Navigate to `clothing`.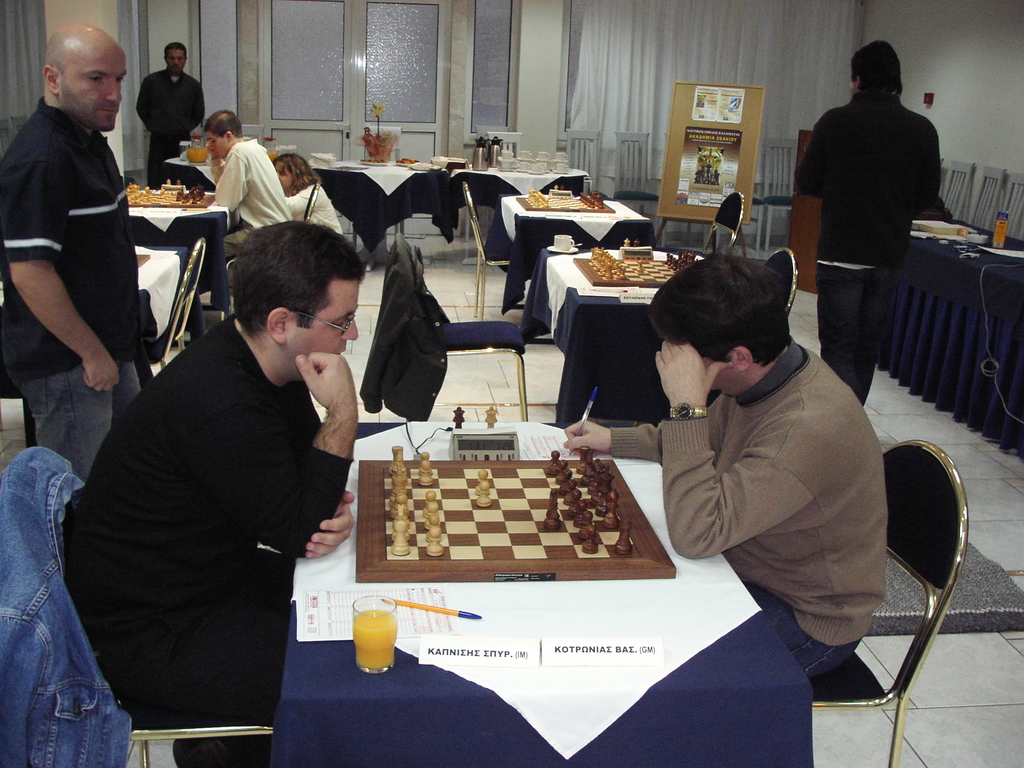
Navigation target: (x1=215, y1=137, x2=292, y2=312).
